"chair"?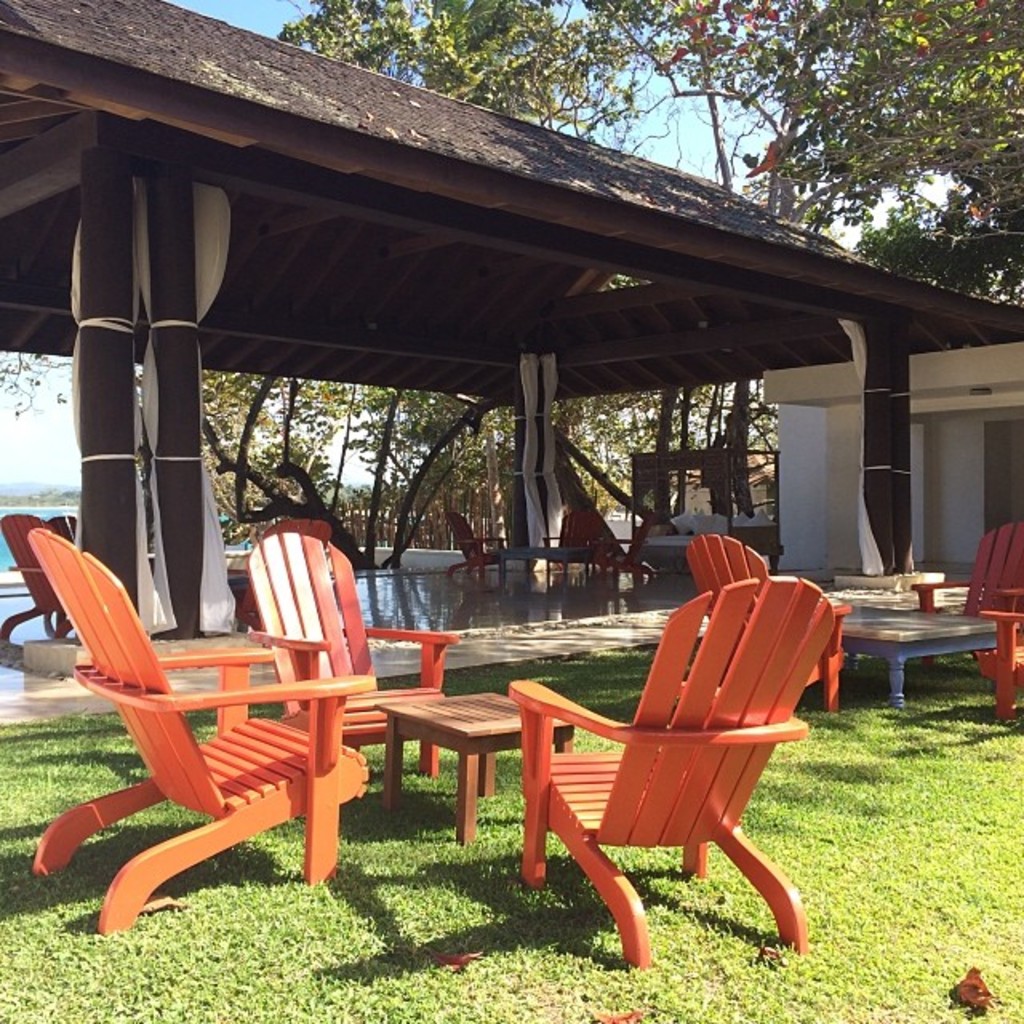
26,522,382,949
